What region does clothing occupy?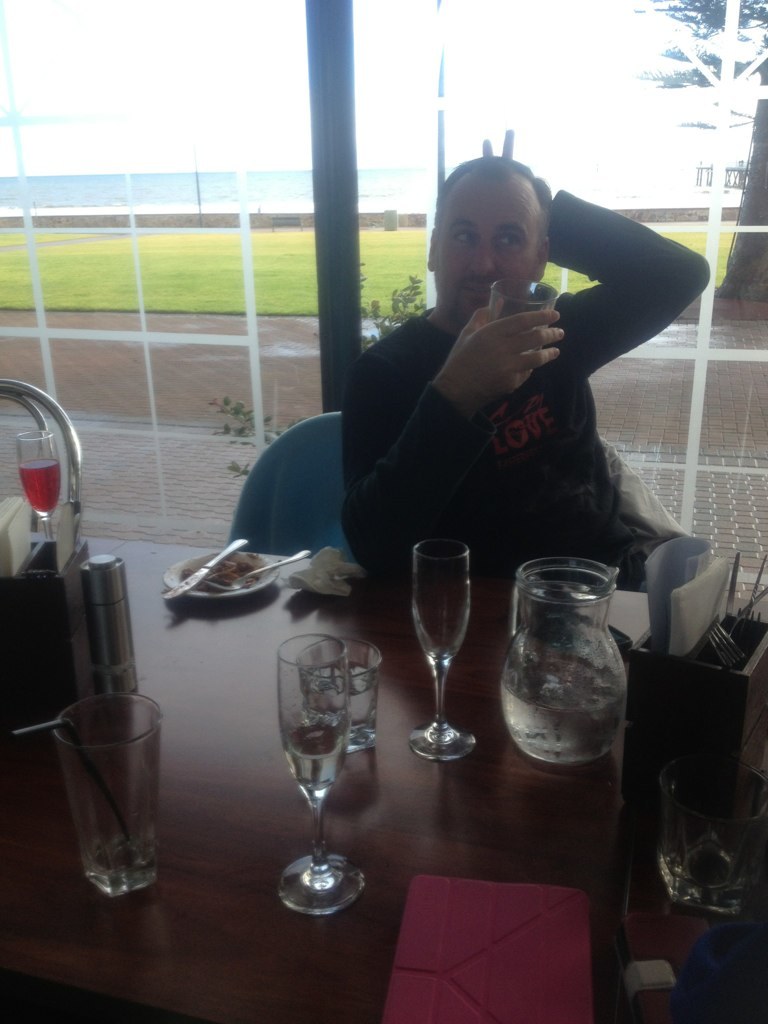
<bbox>329, 185, 723, 602</bbox>.
